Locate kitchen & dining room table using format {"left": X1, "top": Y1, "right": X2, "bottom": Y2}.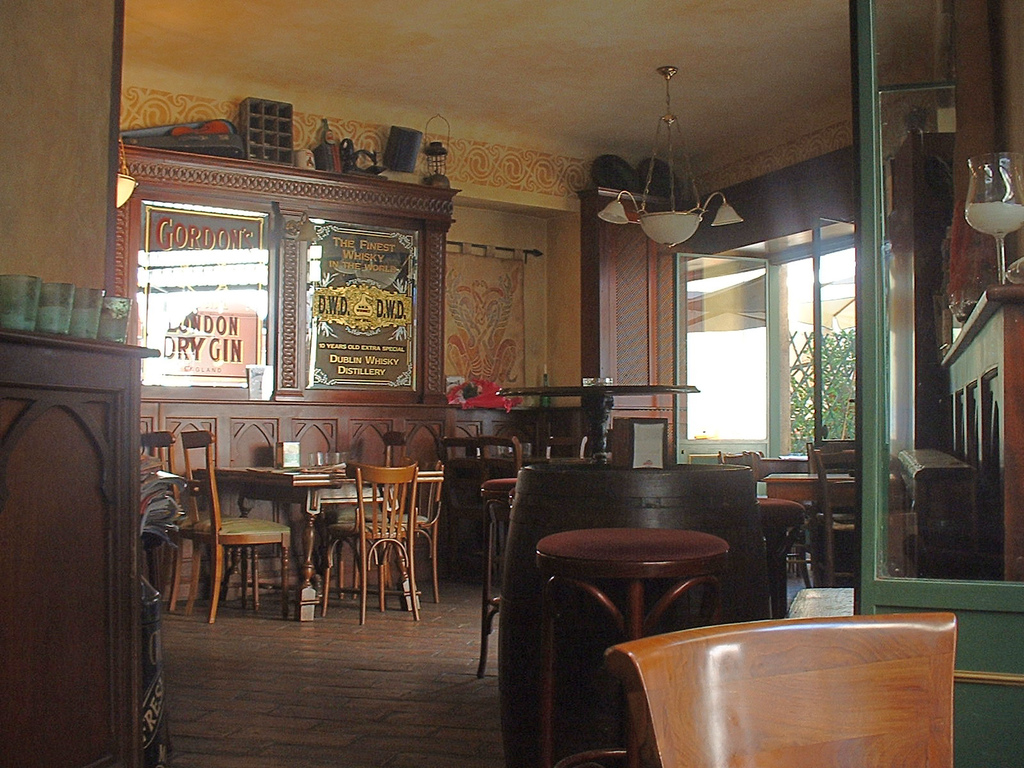
{"left": 494, "top": 459, "right": 832, "bottom": 717}.
